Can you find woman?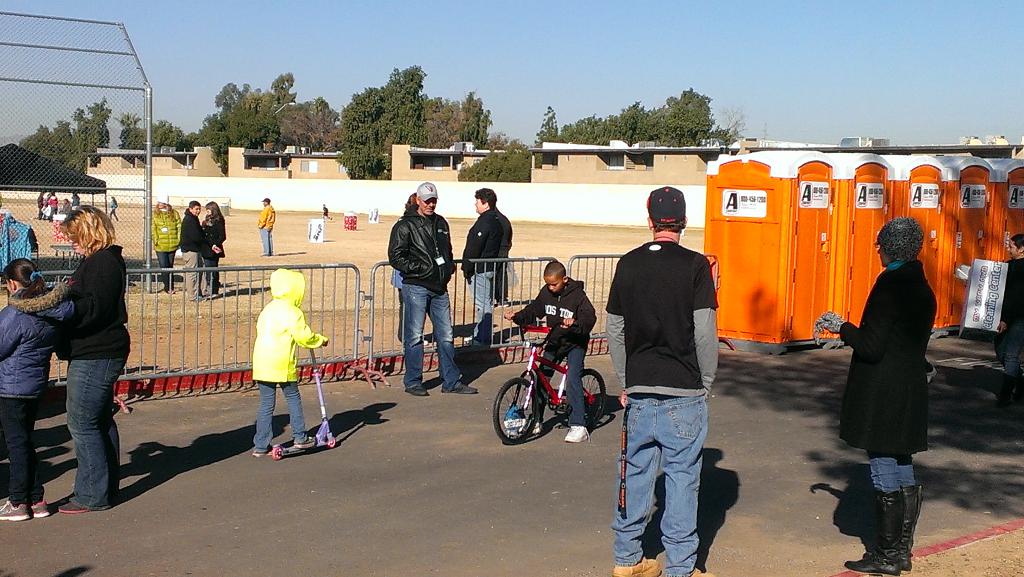
Yes, bounding box: x1=59 y1=199 x2=72 y2=215.
